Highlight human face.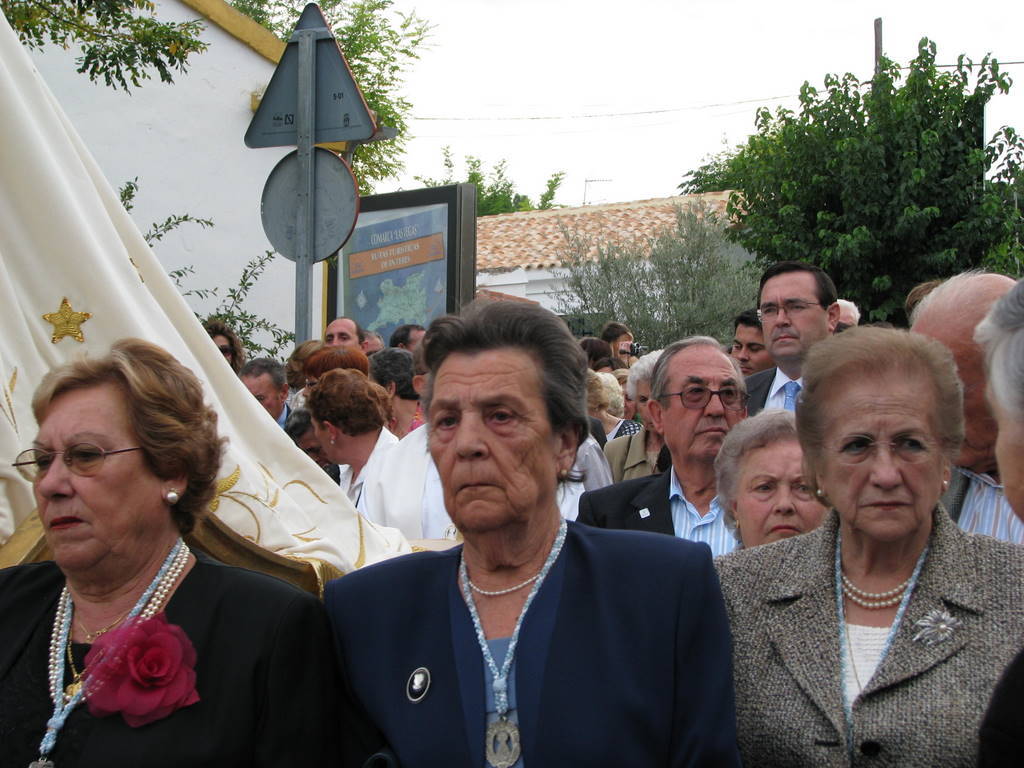
Highlighted region: 811,376,943,547.
